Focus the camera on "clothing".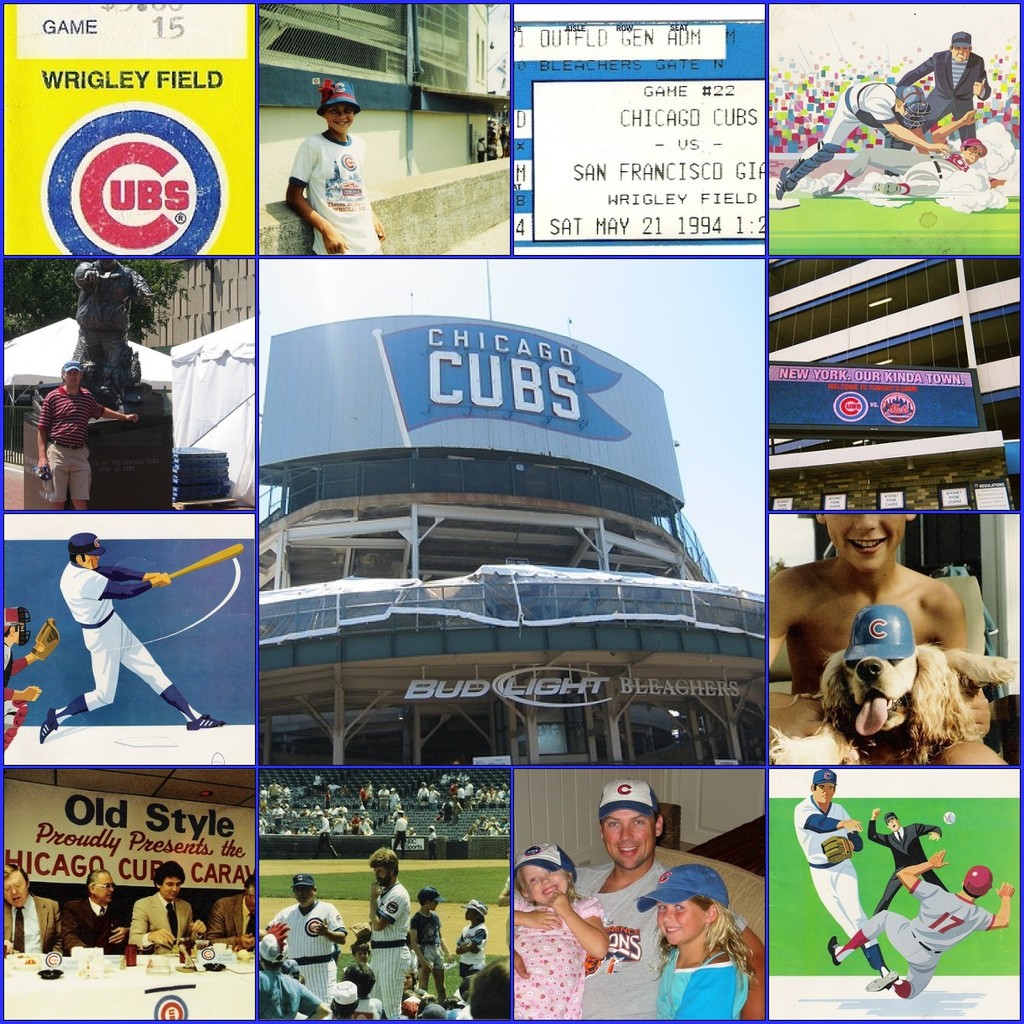
Focus region: select_region(653, 952, 762, 1023).
